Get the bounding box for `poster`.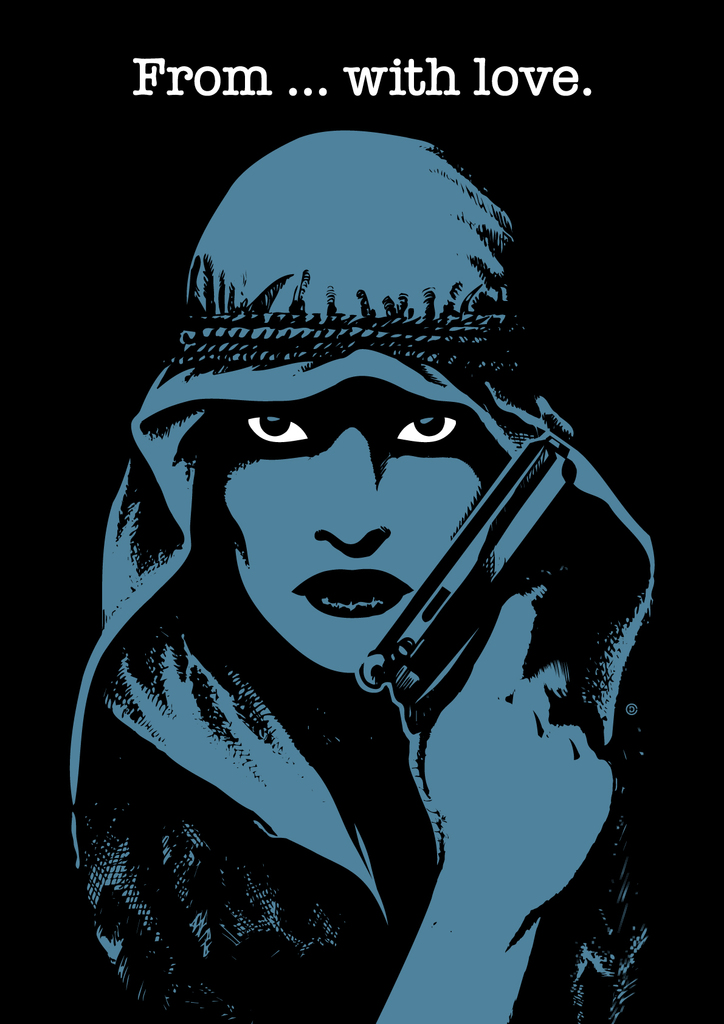
[0,0,723,1023].
